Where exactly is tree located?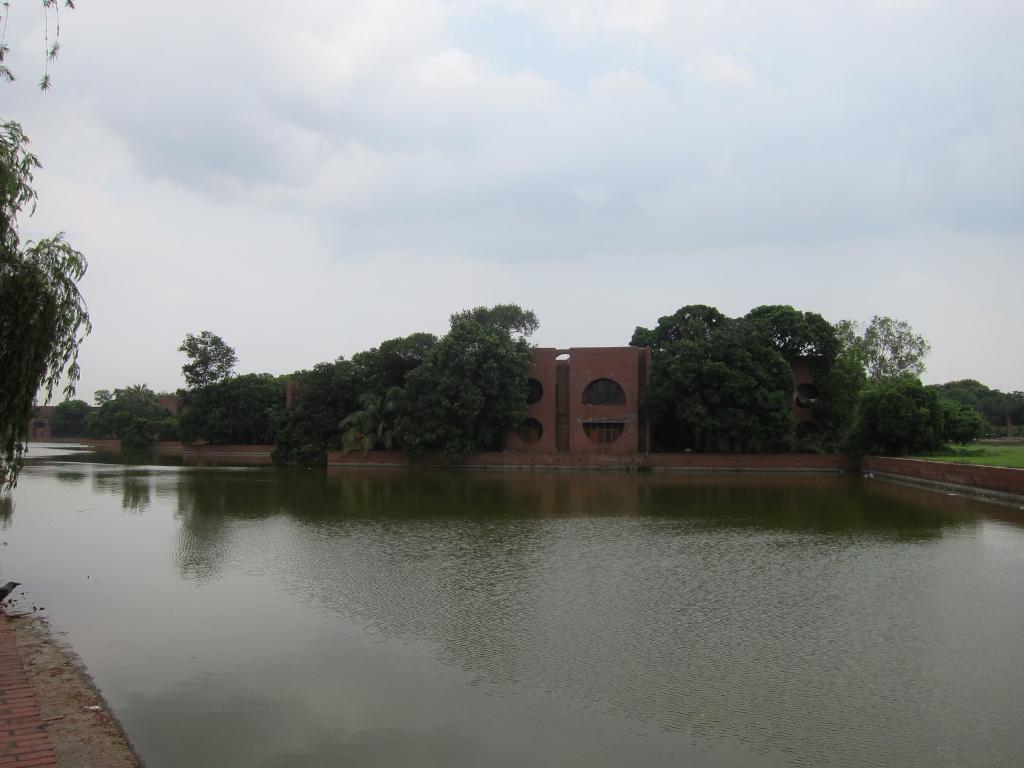
Its bounding box is x1=0 y1=117 x2=97 y2=492.
